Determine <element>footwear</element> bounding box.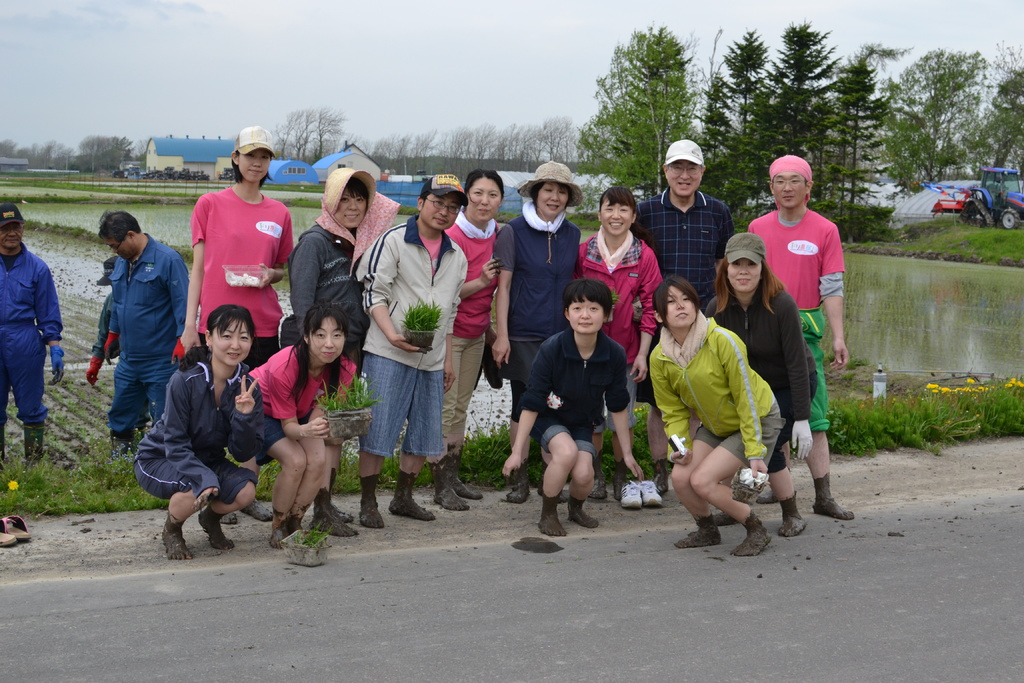
Determined: left=503, top=466, right=536, bottom=507.
